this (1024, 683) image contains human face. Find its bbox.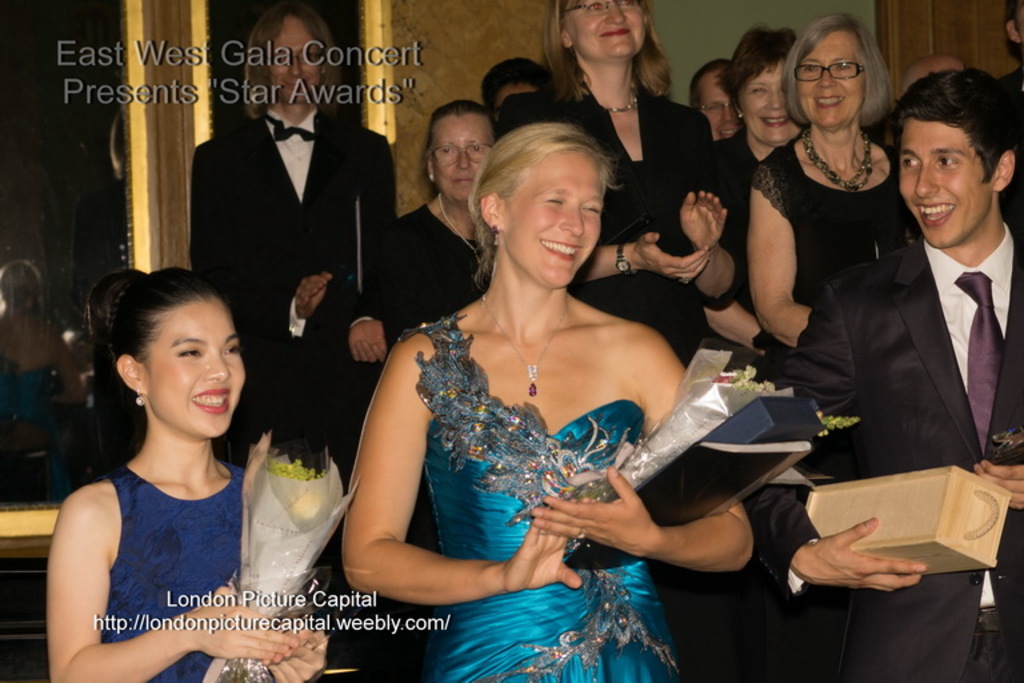
detection(569, 4, 648, 55).
